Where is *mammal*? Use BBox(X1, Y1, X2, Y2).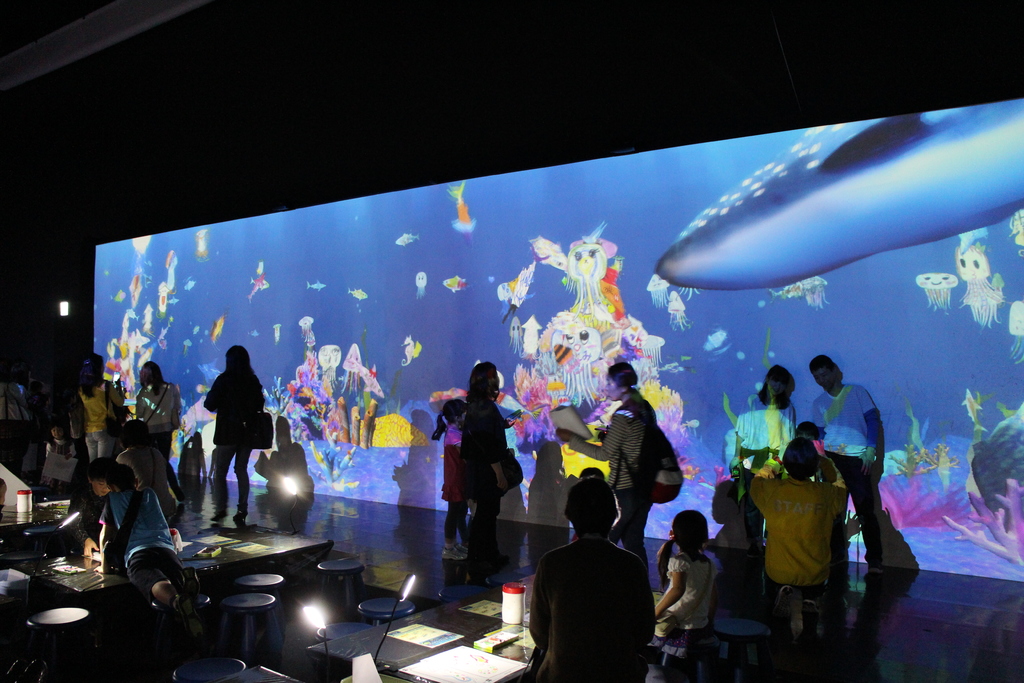
BBox(525, 473, 657, 682).
